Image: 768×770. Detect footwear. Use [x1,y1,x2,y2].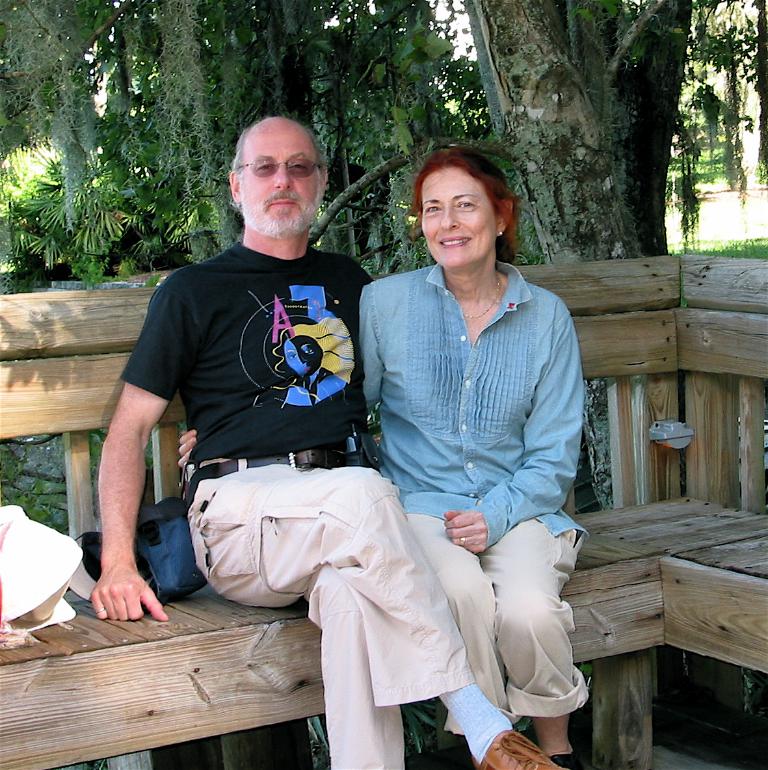
[472,731,568,769].
